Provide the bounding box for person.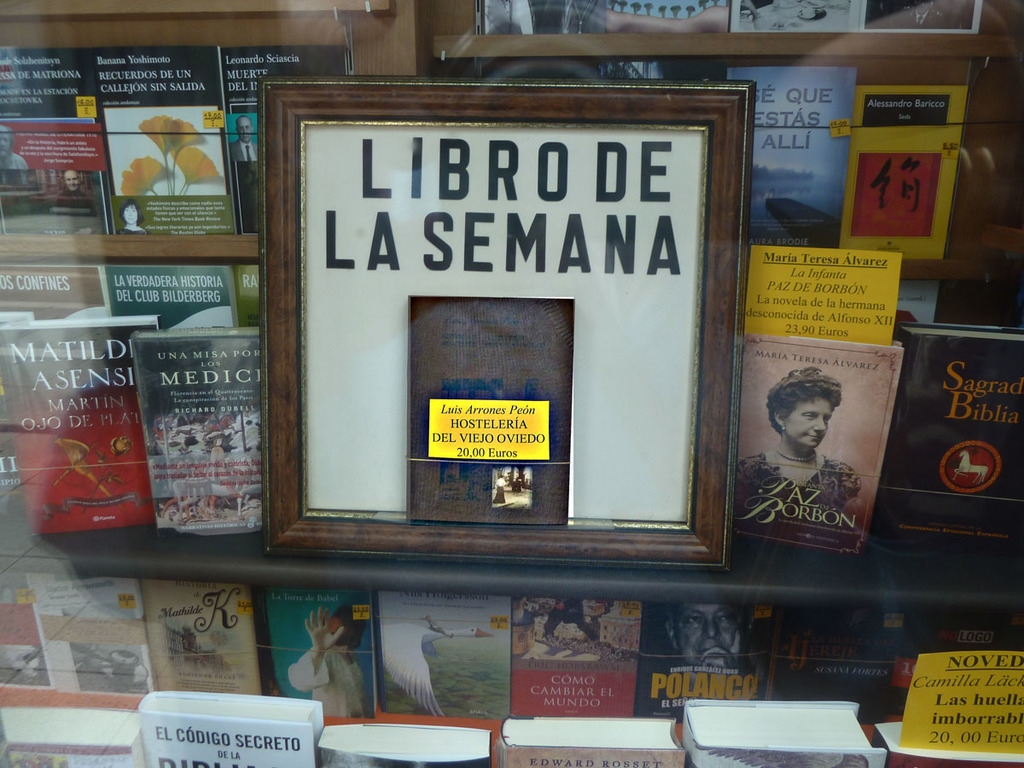
{"x1": 288, "y1": 607, "x2": 368, "y2": 718}.
